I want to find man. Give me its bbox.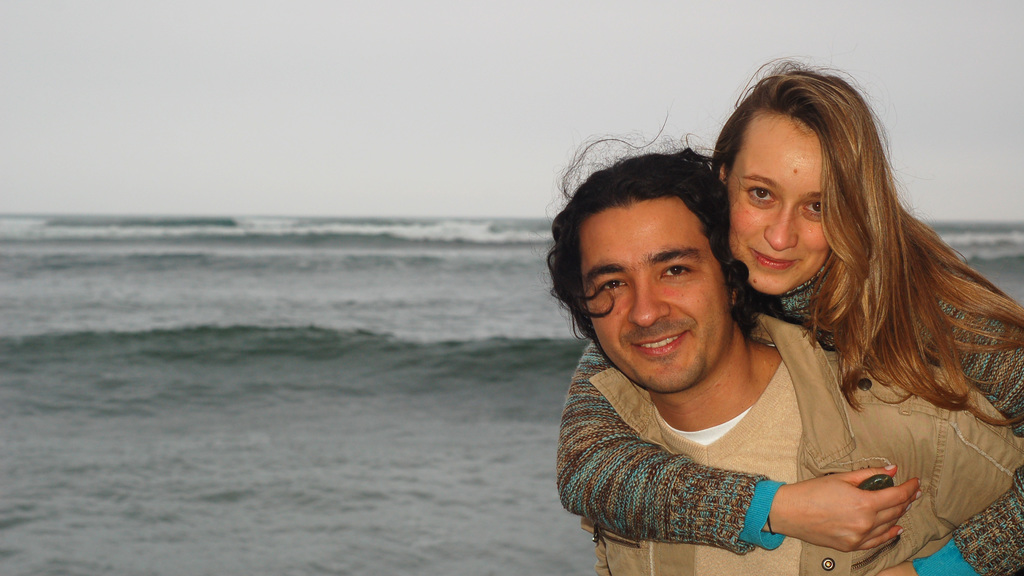
[558,148,925,568].
